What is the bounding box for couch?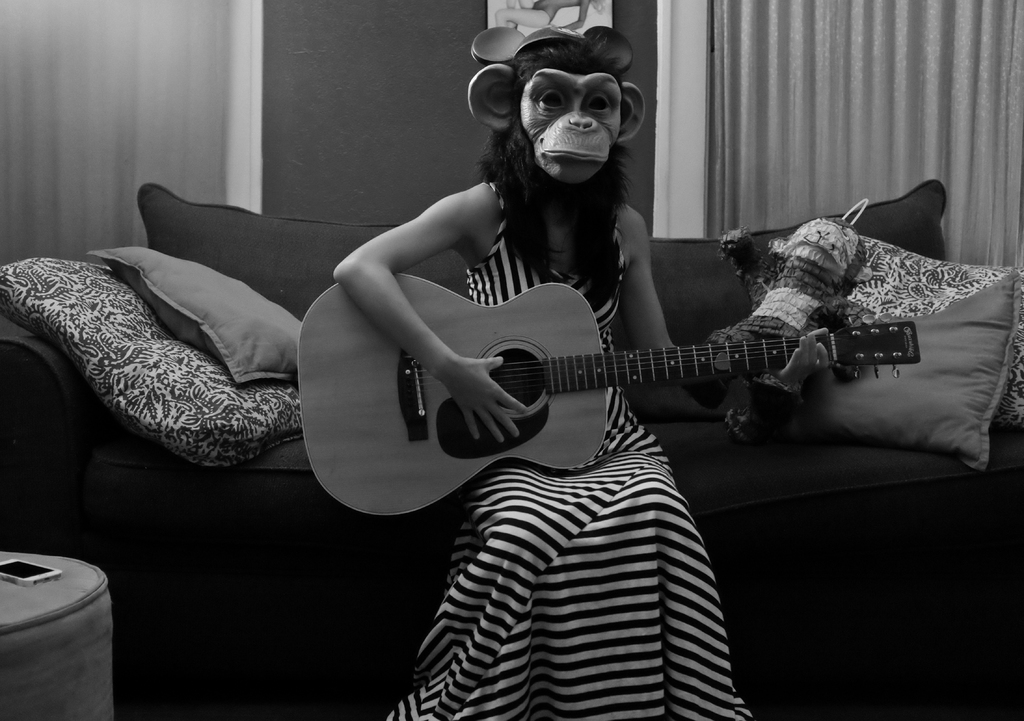
l=60, t=133, r=1023, b=643.
